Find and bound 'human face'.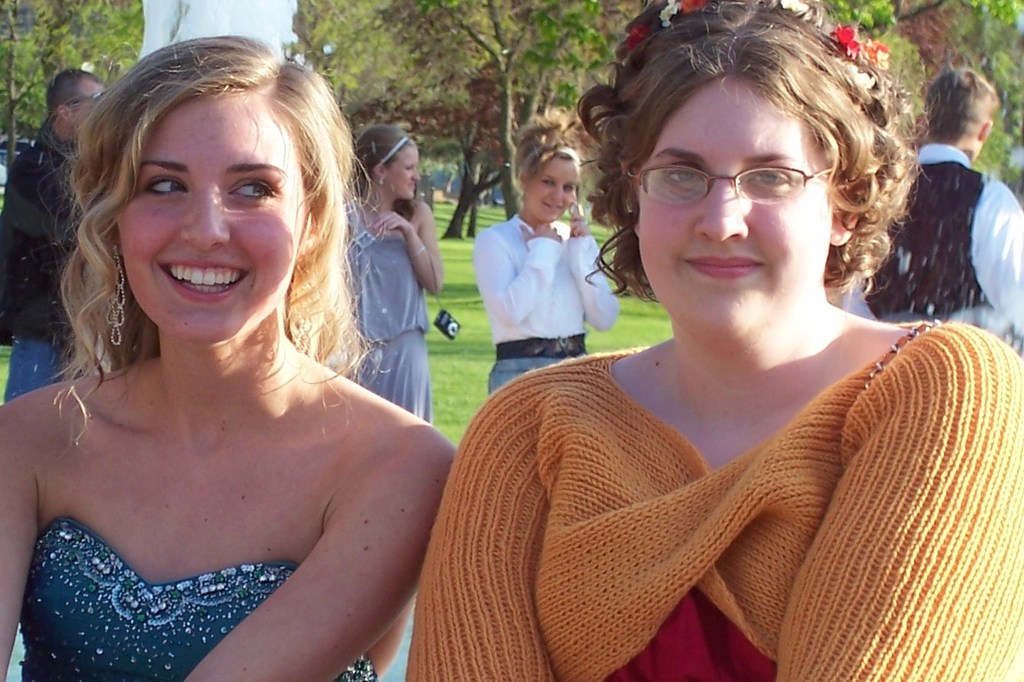
Bound: locate(525, 158, 577, 224).
